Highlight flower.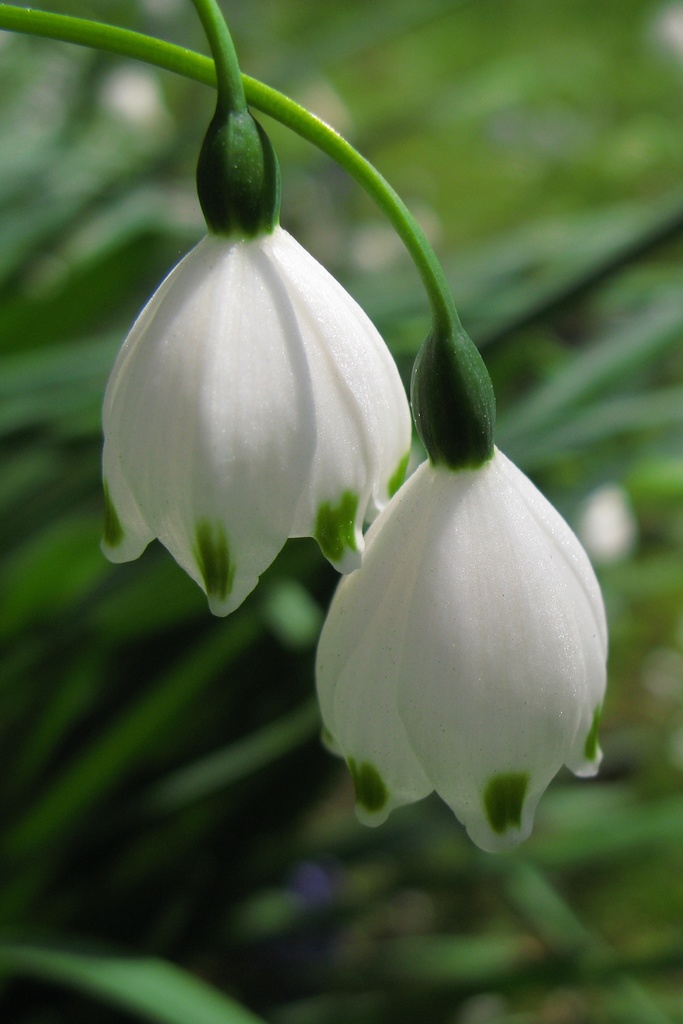
Highlighted region: [x1=320, y1=323, x2=607, y2=851].
